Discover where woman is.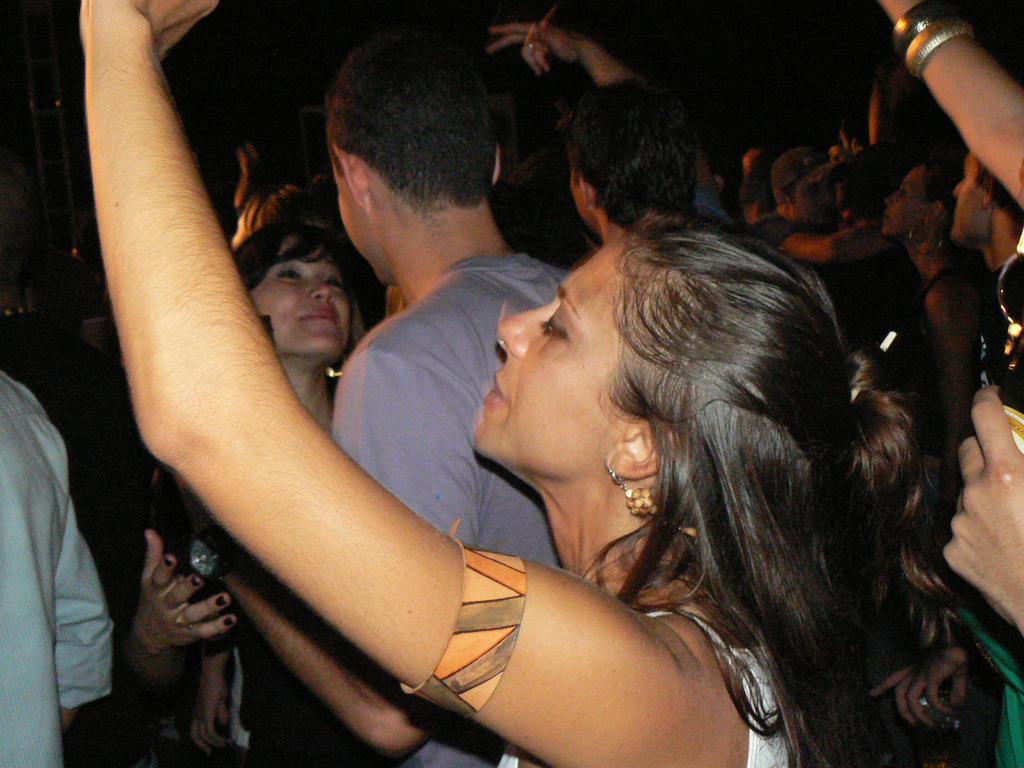
Discovered at x1=877, y1=158, x2=979, y2=466.
